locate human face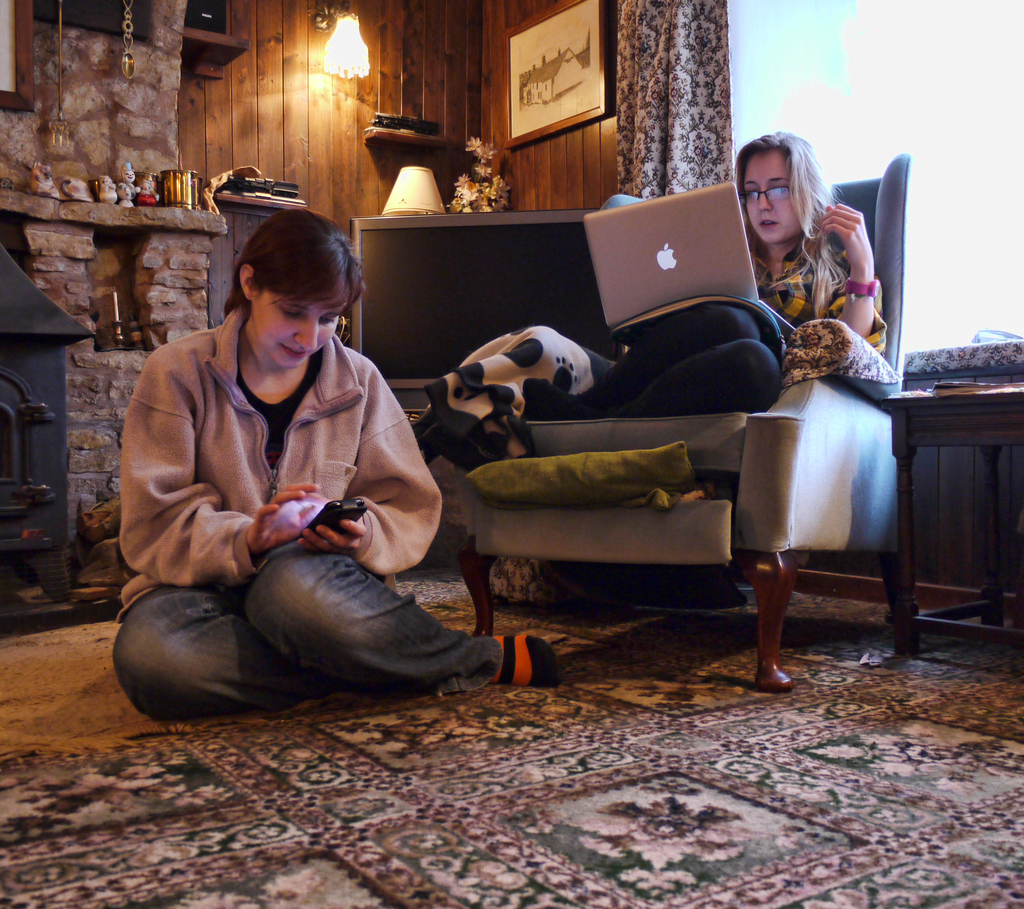
{"left": 256, "top": 302, "right": 341, "bottom": 370}
